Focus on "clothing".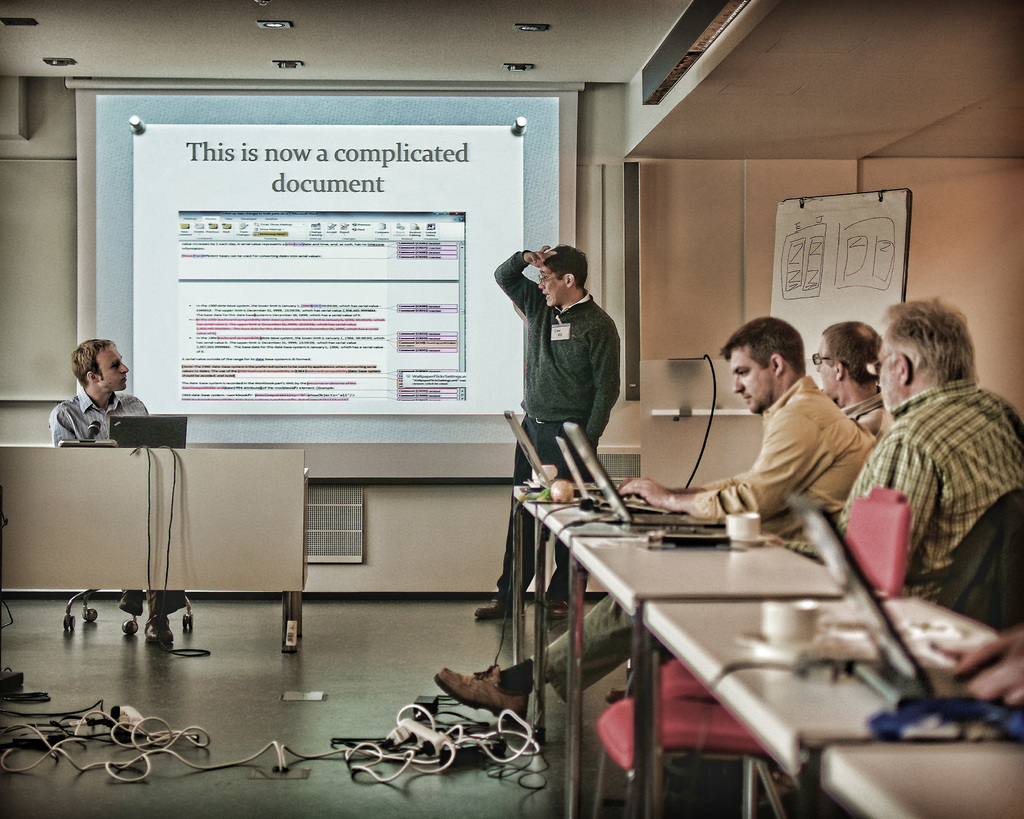
Focused at 831:391:890:447.
